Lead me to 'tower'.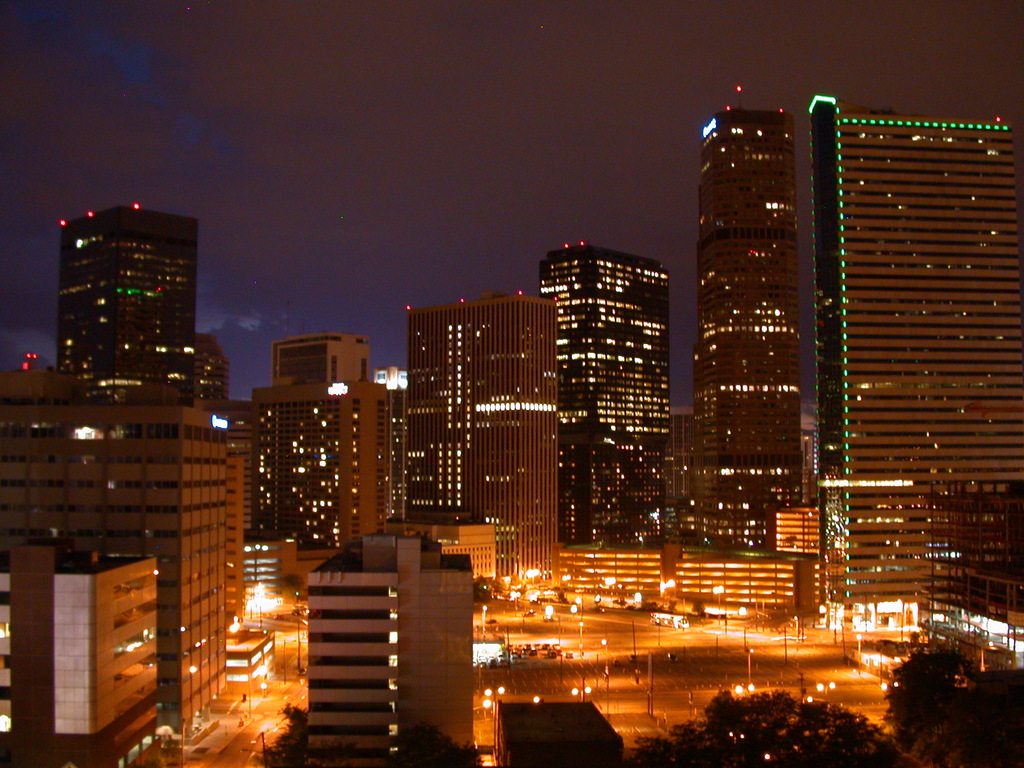
Lead to 806/106/1023/581.
